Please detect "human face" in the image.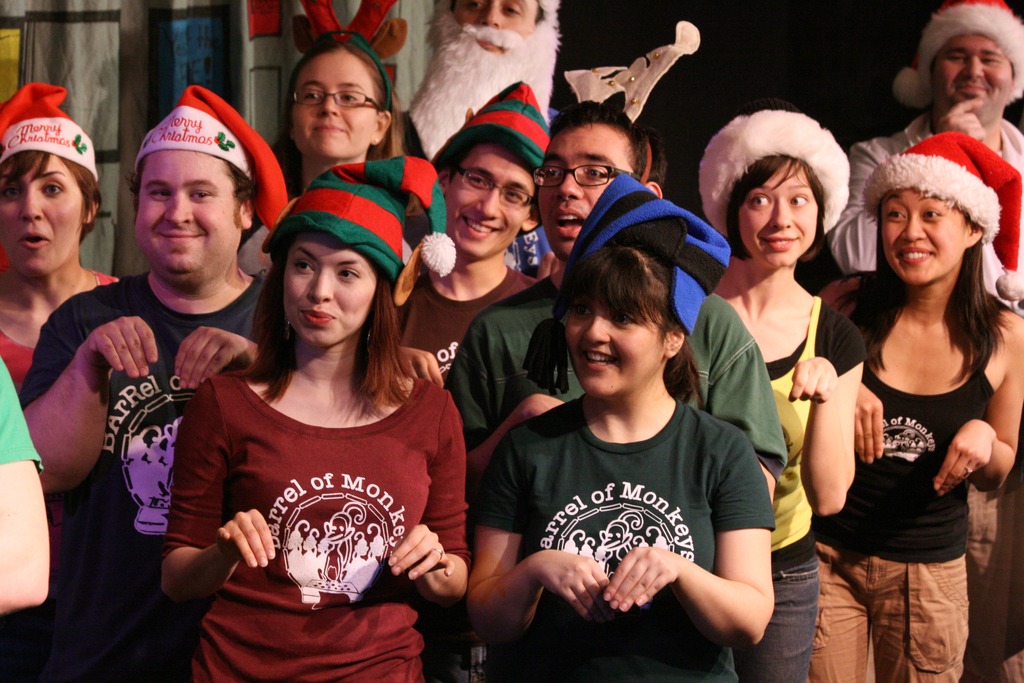
x1=0, y1=155, x2=87, y2=276.
